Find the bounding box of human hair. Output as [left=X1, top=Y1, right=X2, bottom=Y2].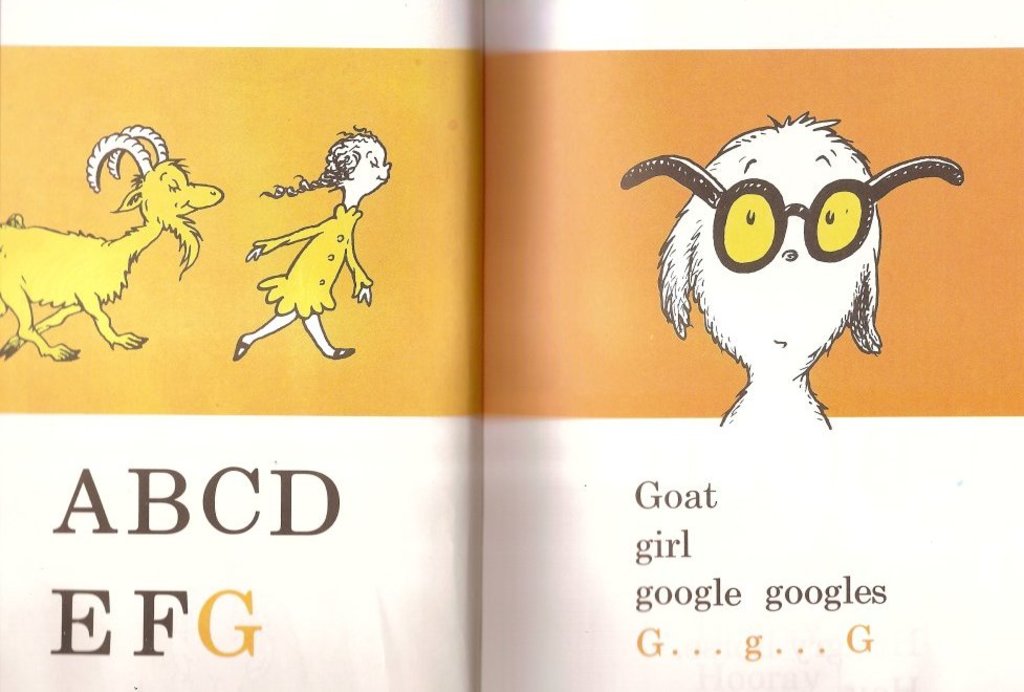
[left=257, top=122, right=377, bottom=197].
